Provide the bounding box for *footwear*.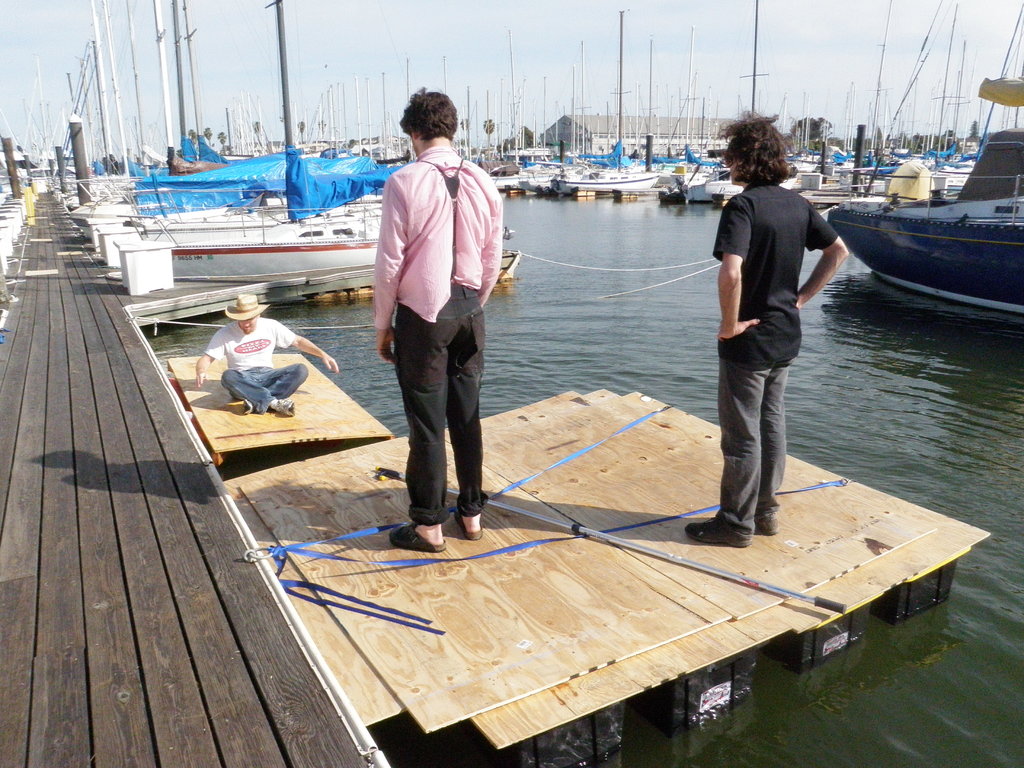
{"x1": 457, "y1": 509, "x2": 481, "y2": 545}.
